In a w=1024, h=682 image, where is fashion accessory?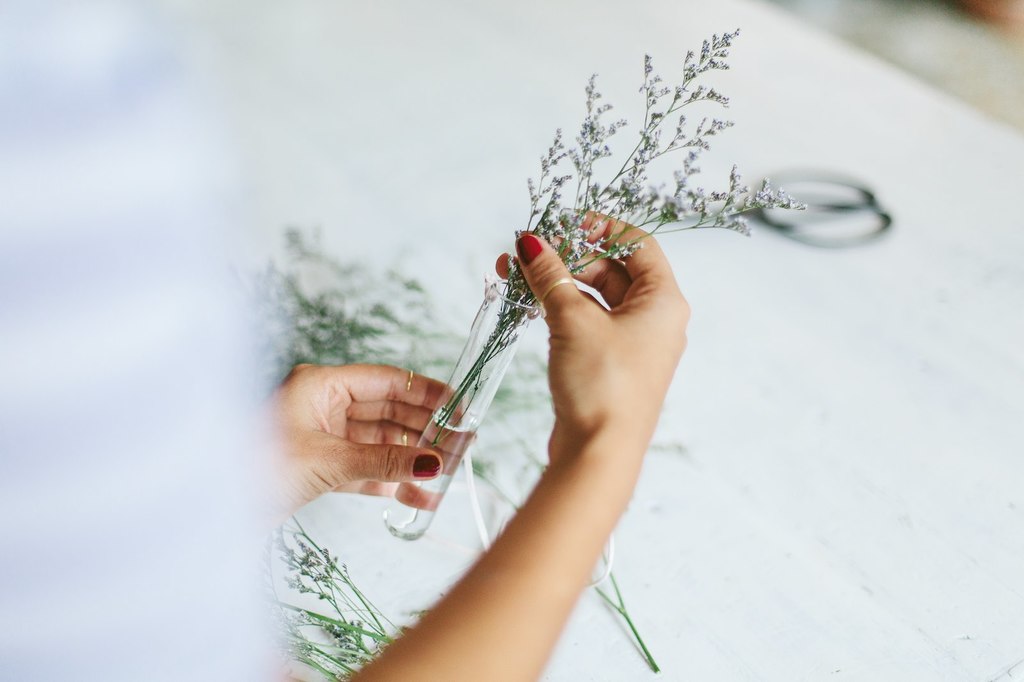
(513, 237, 543, 267).
